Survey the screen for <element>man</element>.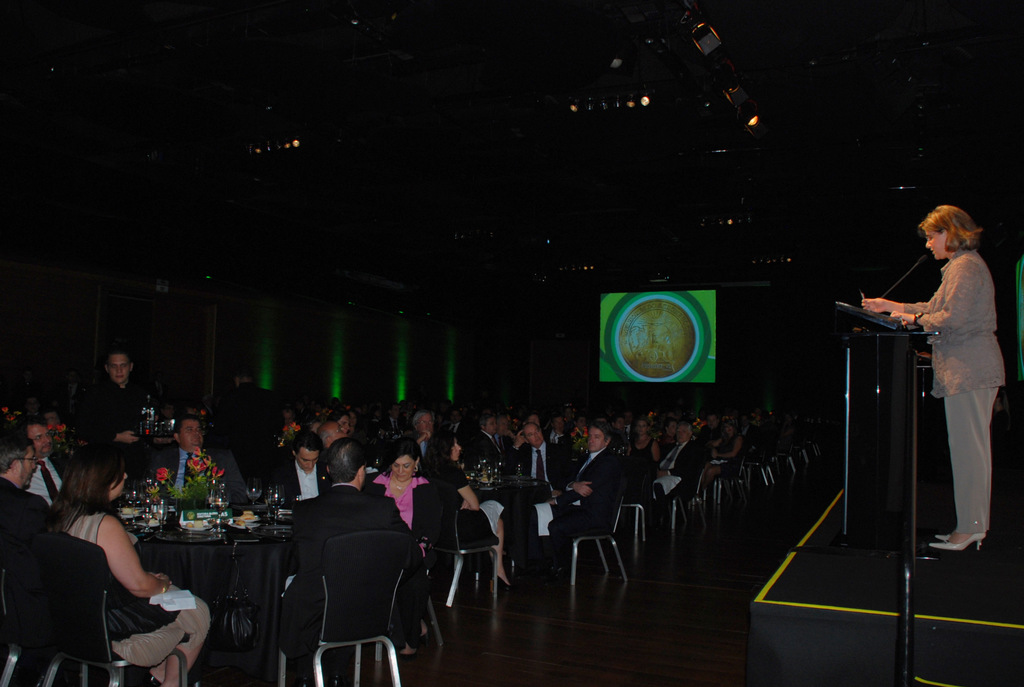
Survey found: l=282, t=438, r=423, b=661.
